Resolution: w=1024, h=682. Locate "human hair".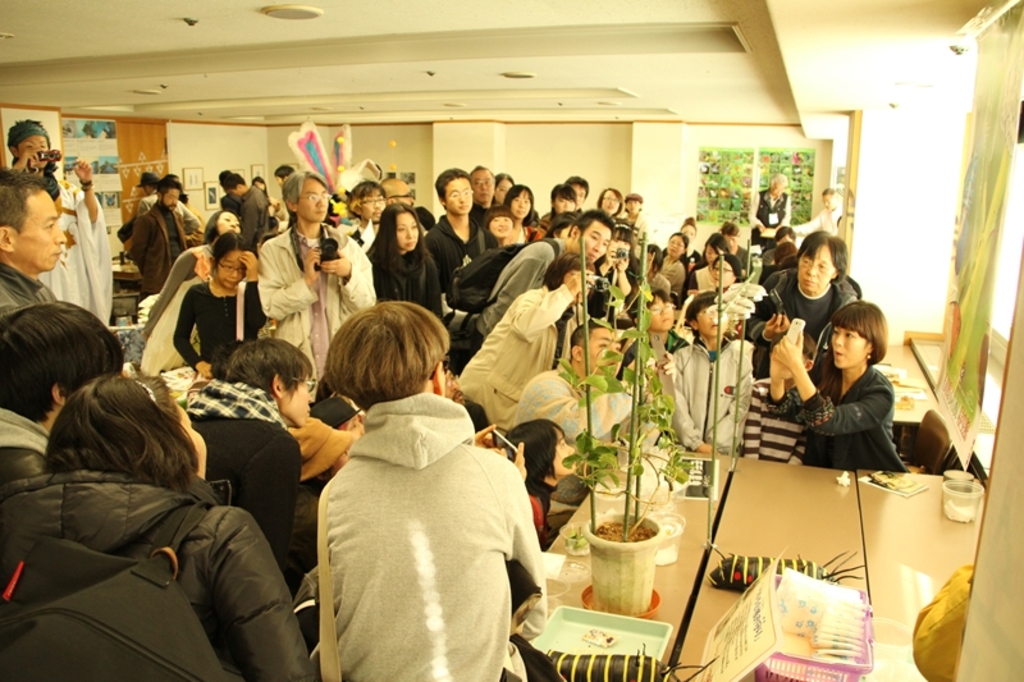
776:232:800:275.
